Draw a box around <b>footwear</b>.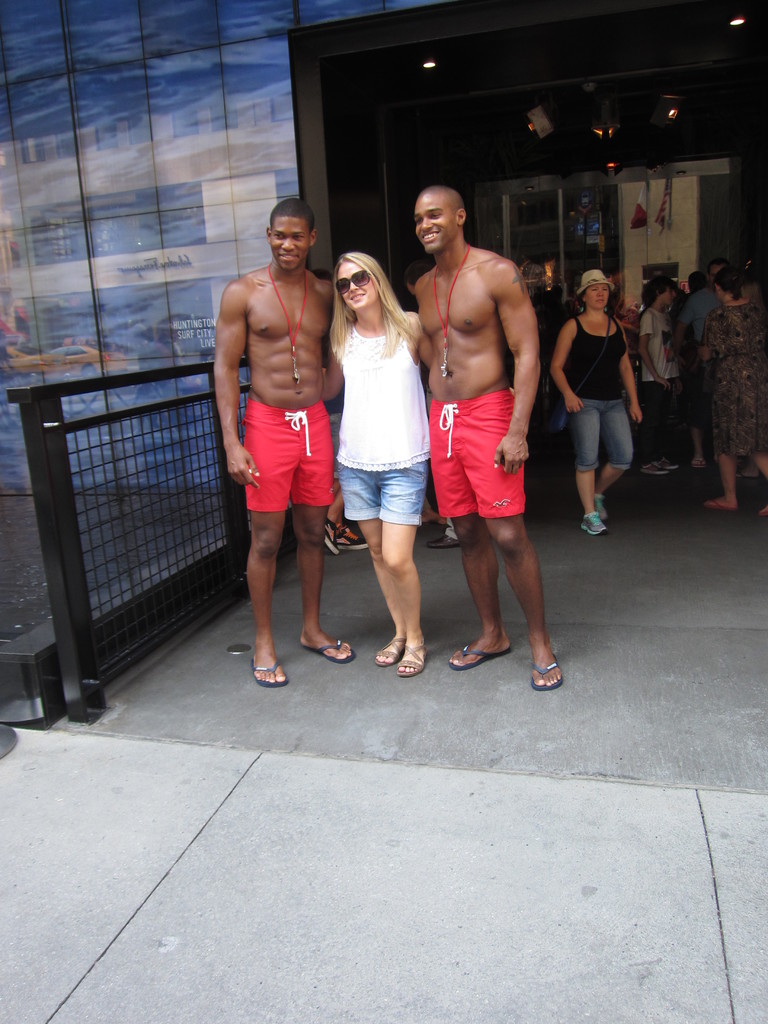
(x1=596, y1=497, x2=604, y2=515).
